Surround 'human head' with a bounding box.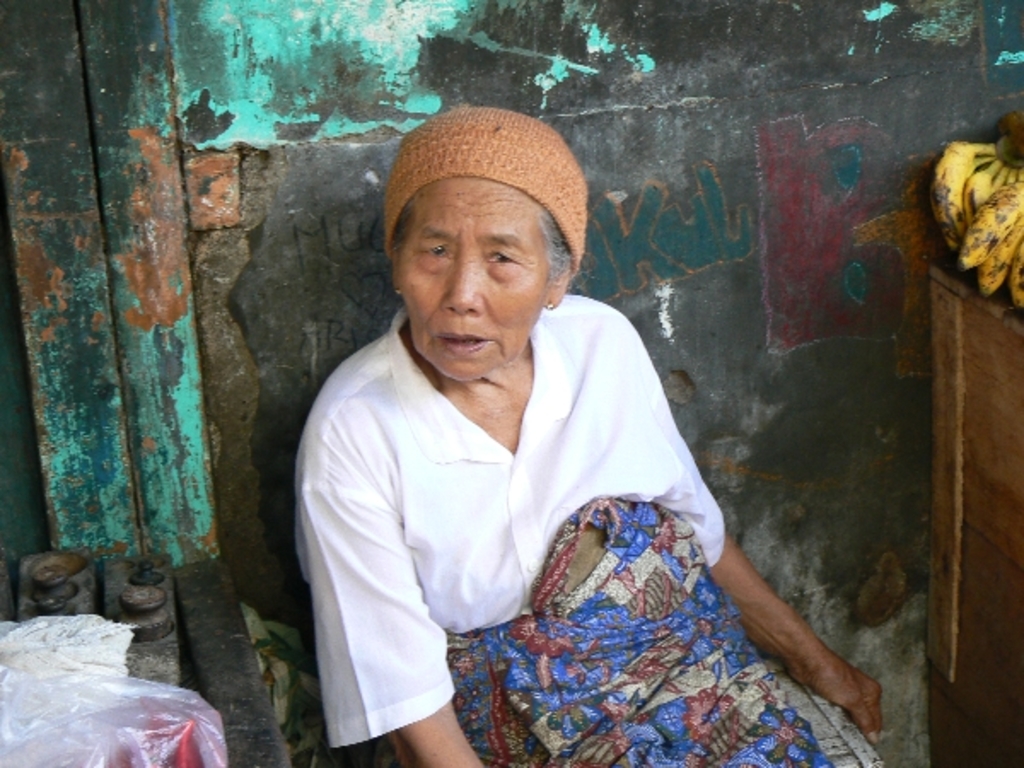
<box>362,111,596,393</box>.
